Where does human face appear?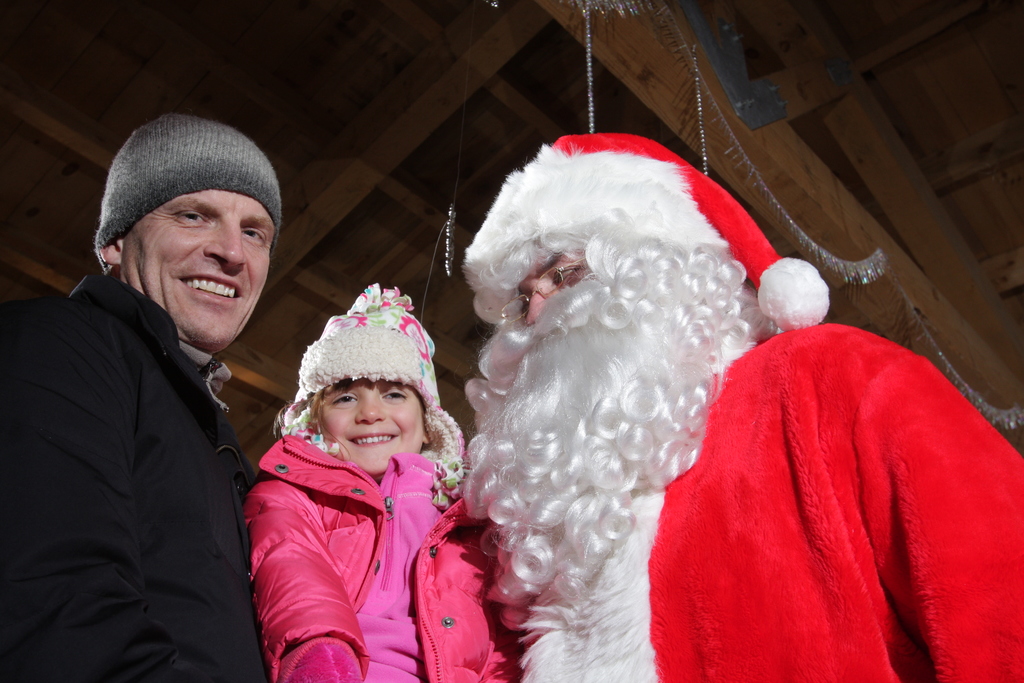
Appears at 516,251,579,327.
